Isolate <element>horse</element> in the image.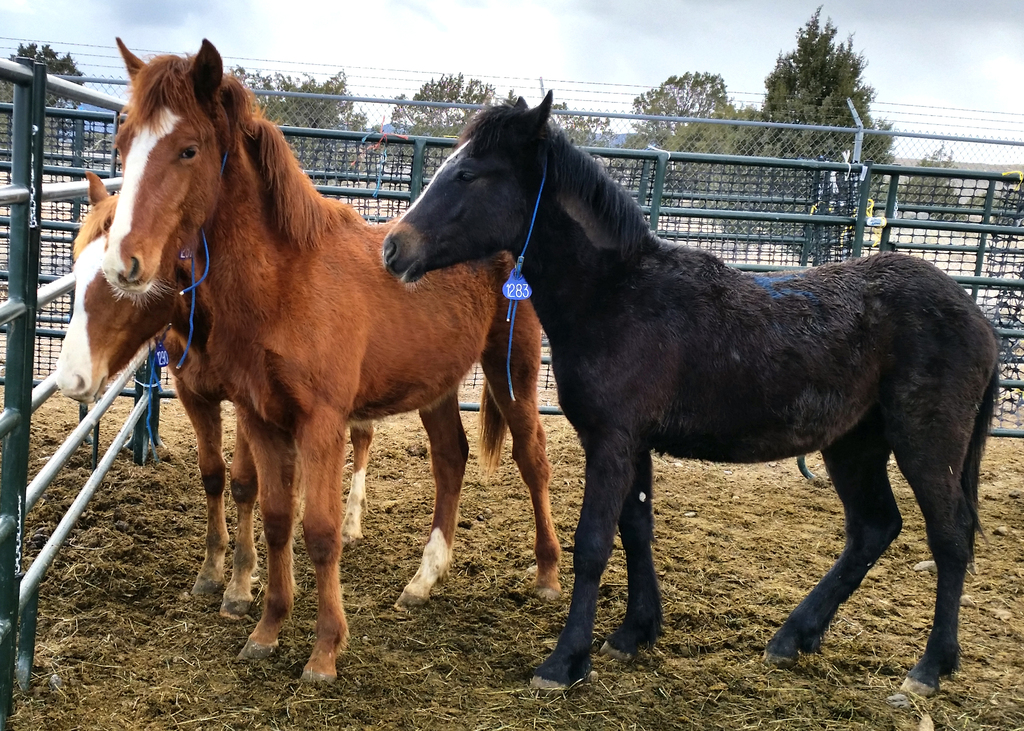
Isolated region: (55, 168, 375, 549).
